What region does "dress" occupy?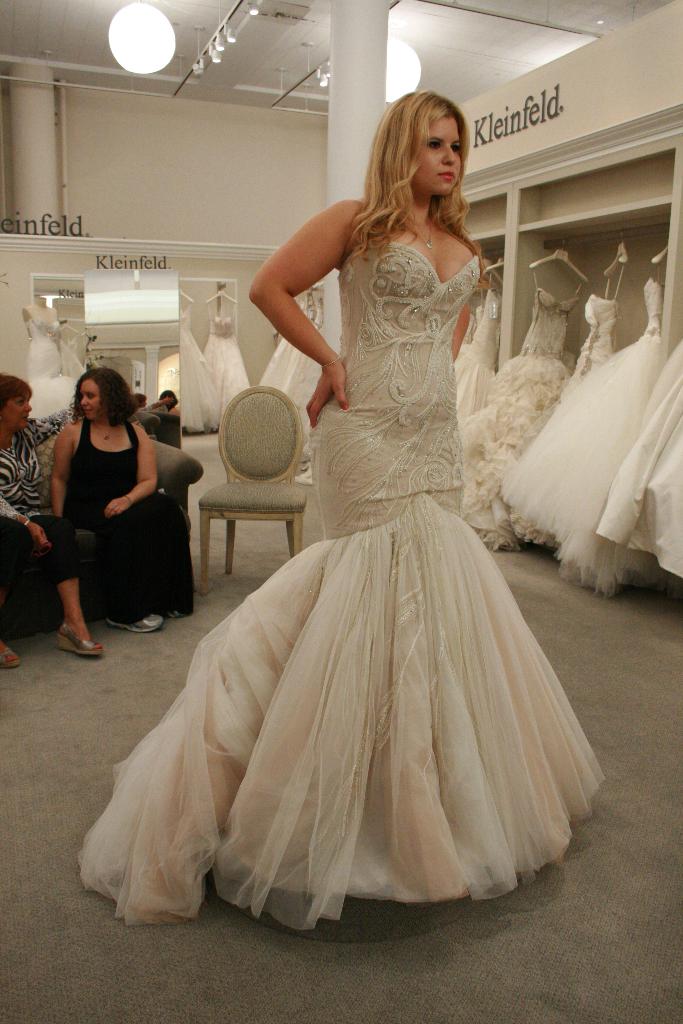
{"x1": 204, "y1": 298, "x2": 250, "y2": 431}.
